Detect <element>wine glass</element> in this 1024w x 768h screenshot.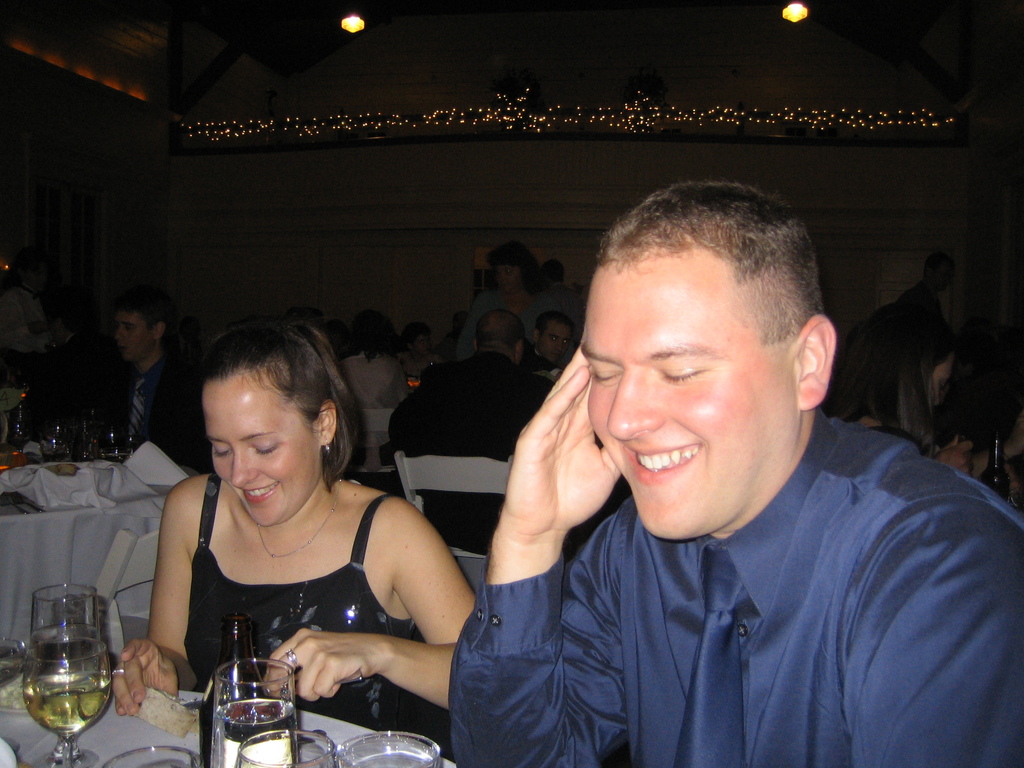
Detection: (22, 635, 109, 765).
